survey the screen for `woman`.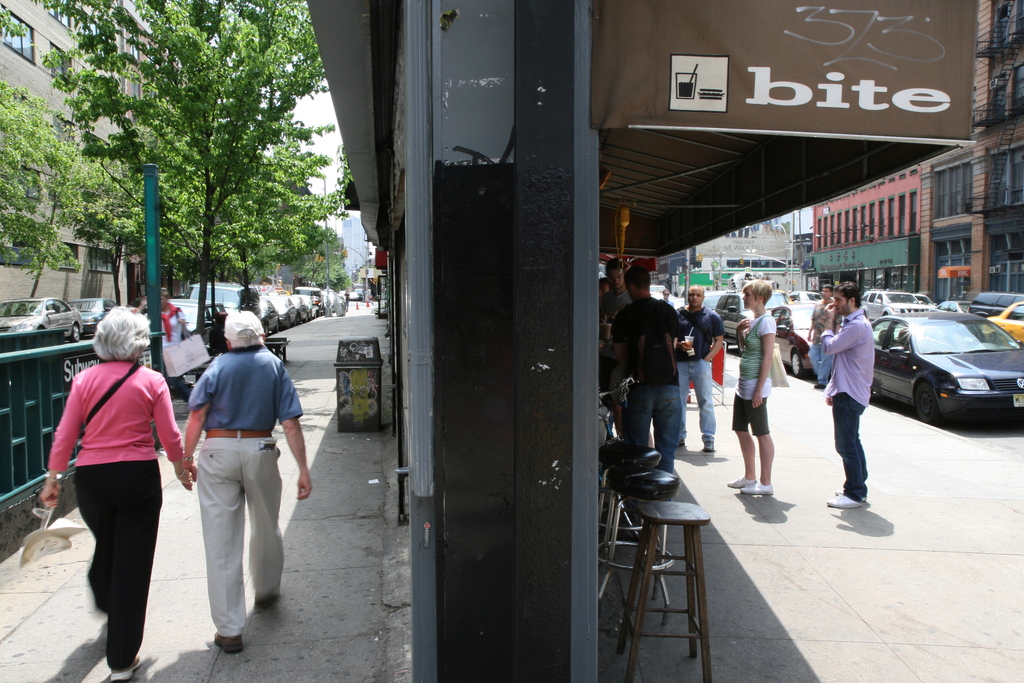
Survey found: bbox(159, 287, 191, 388).
